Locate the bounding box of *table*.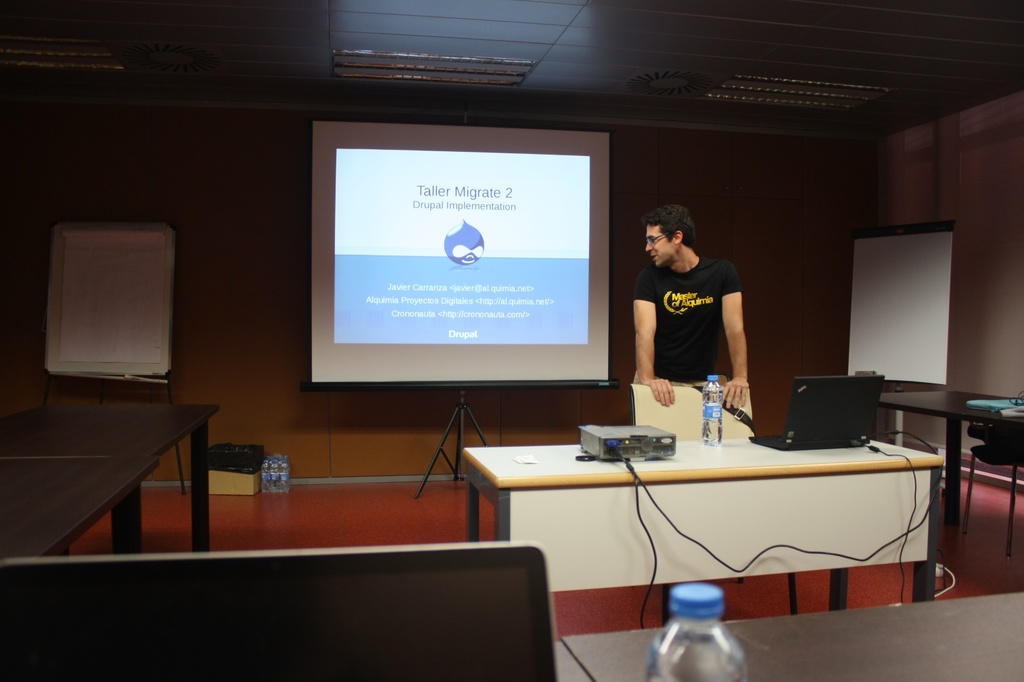
Bounding box: pyautogui.locateOnScreen(442, 417, 939, 659).
